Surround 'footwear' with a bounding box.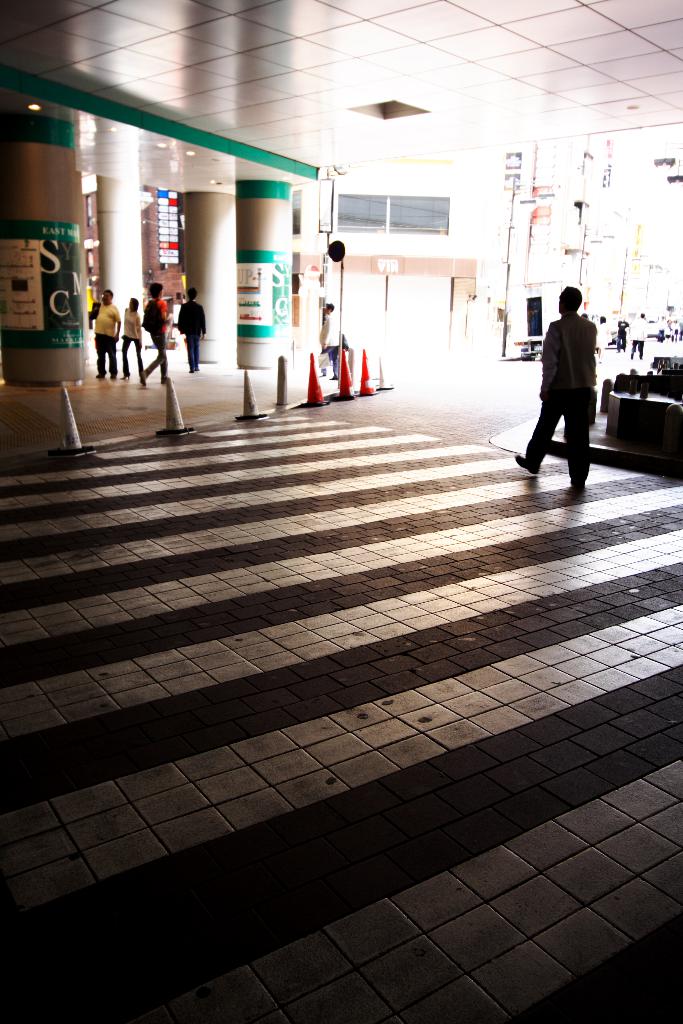
161/377/171/384.
